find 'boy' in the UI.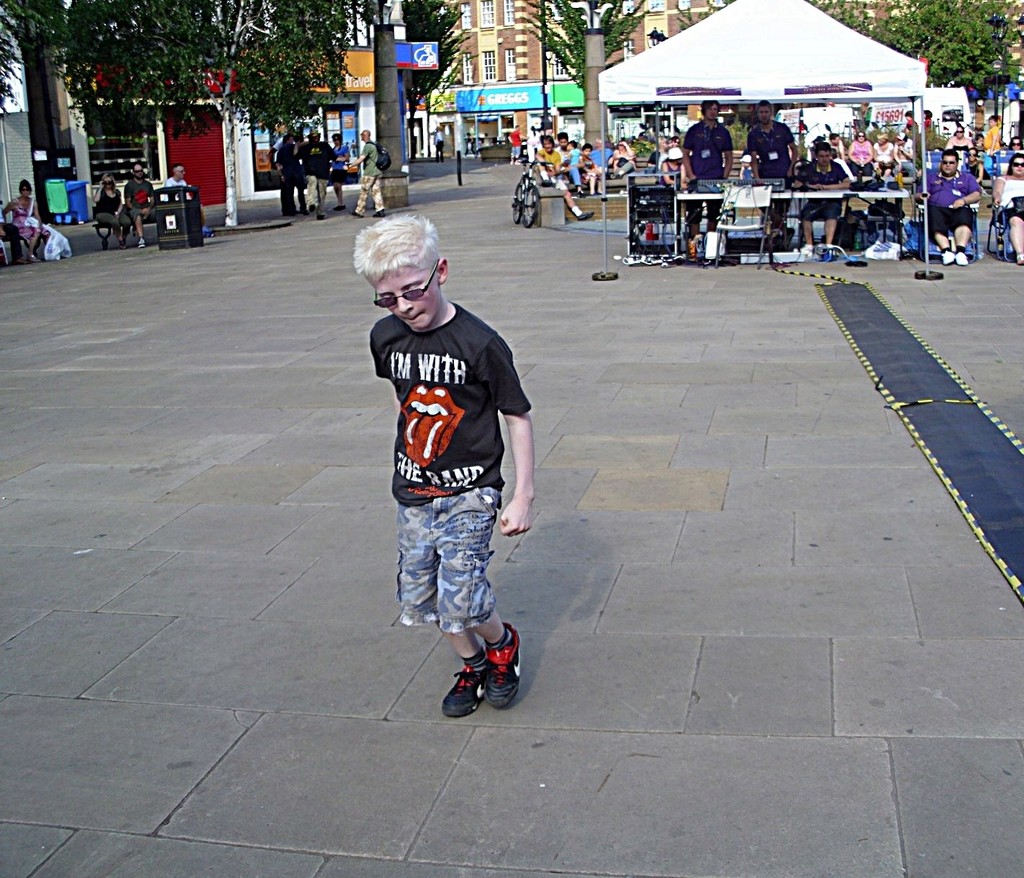
UI element at 355:252:544:717.
